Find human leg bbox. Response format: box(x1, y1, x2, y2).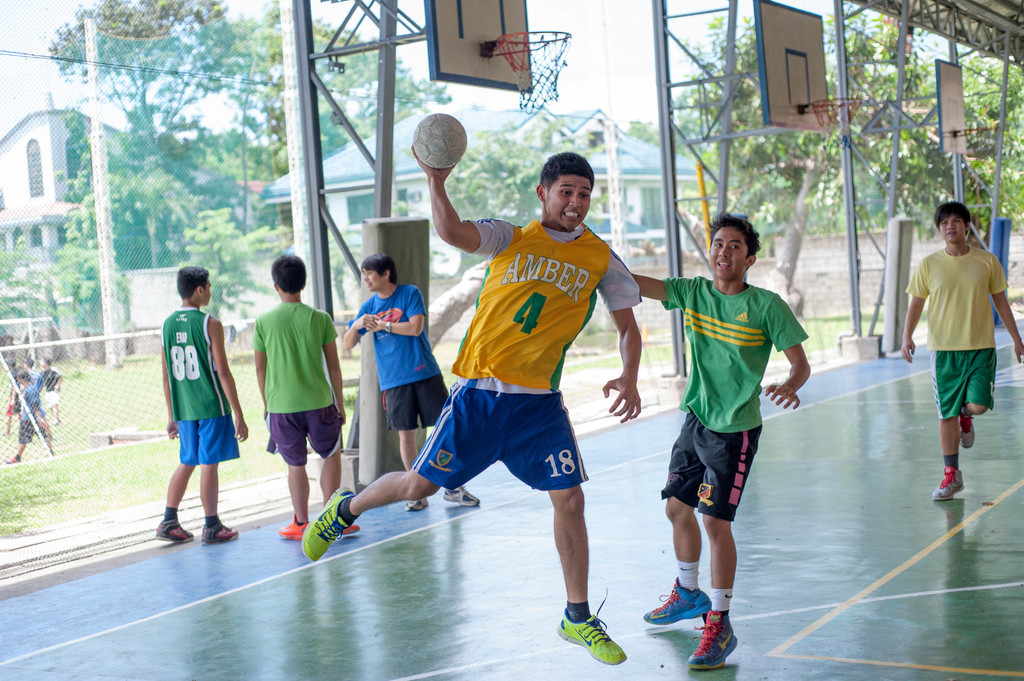
box(259, 397, 307, 538).
